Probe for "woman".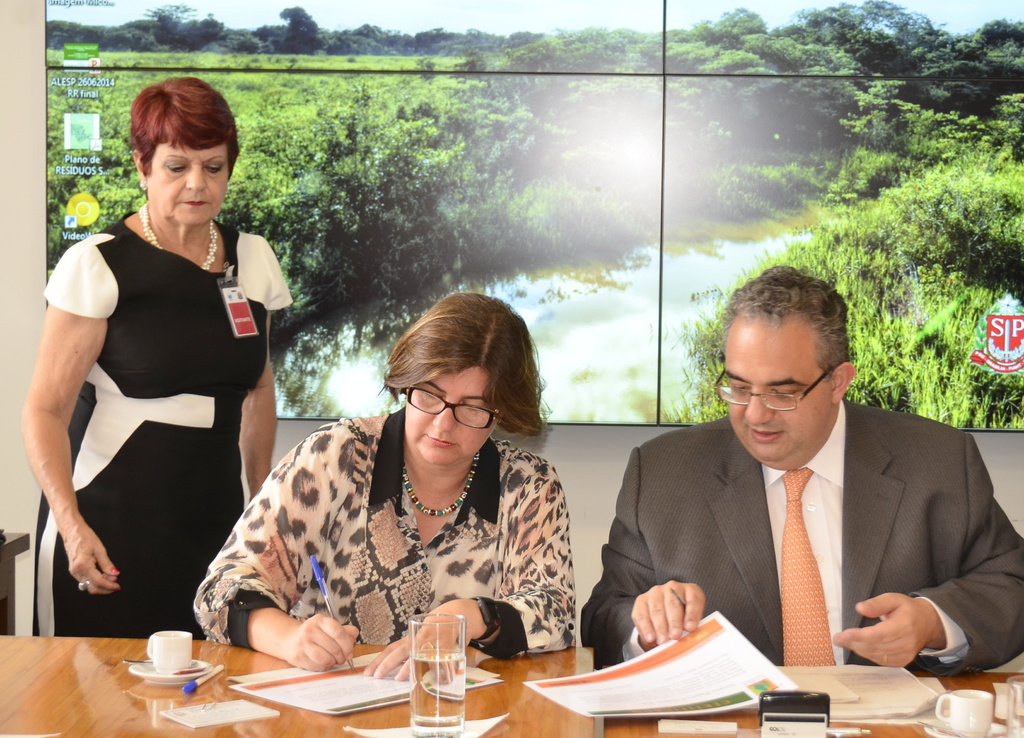
Probe result: [x1=19, y1=78, x2=292, y2=637].
